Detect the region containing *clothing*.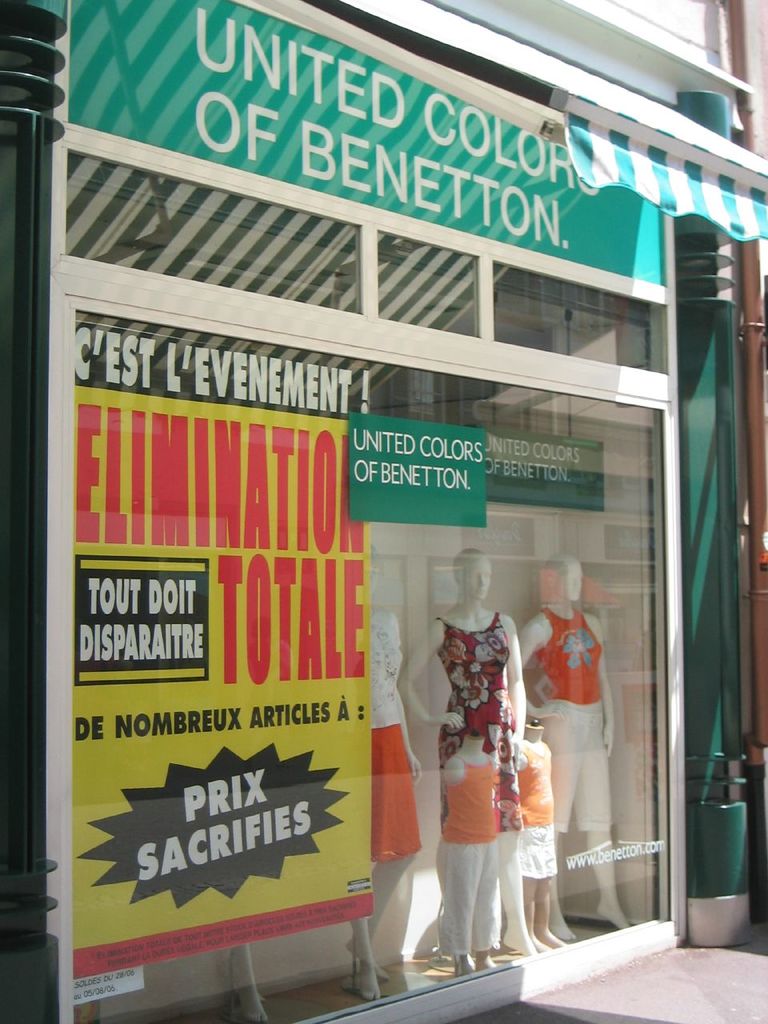
region(430, 613, 528, 839).
